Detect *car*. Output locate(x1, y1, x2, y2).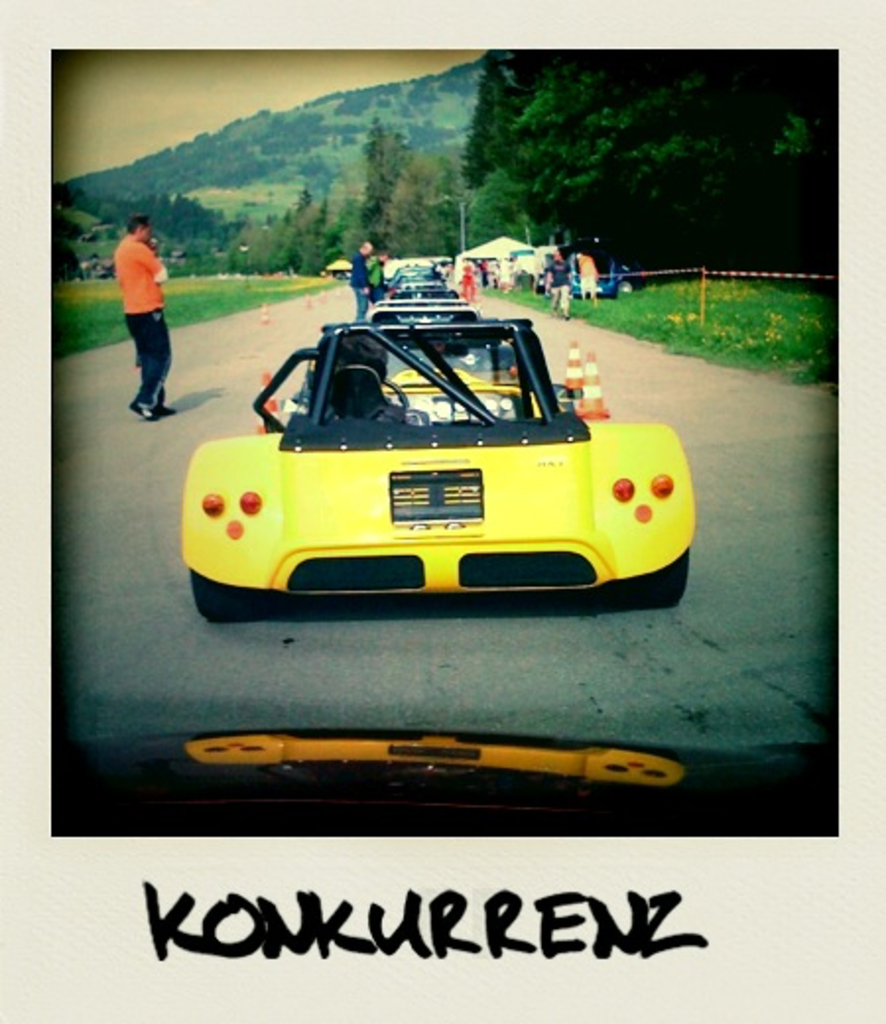
locate(354, 293, 512, 370).
